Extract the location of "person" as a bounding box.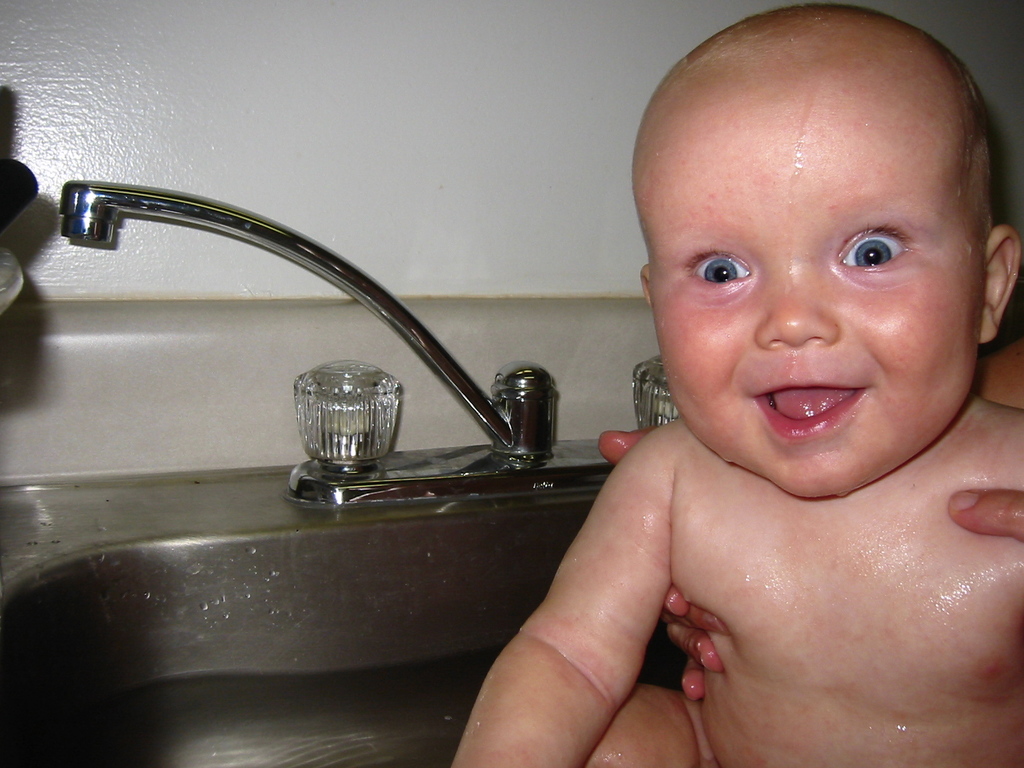
(453,8,1023,767).
